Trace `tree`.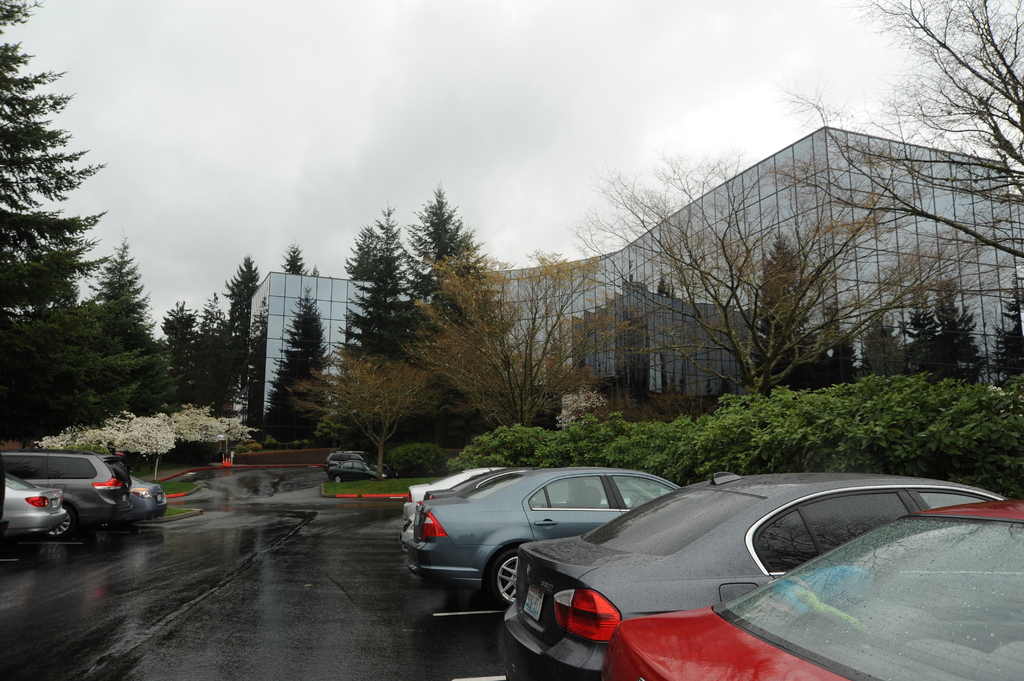
Traced to bbox=(607, 146, 925, 391).
